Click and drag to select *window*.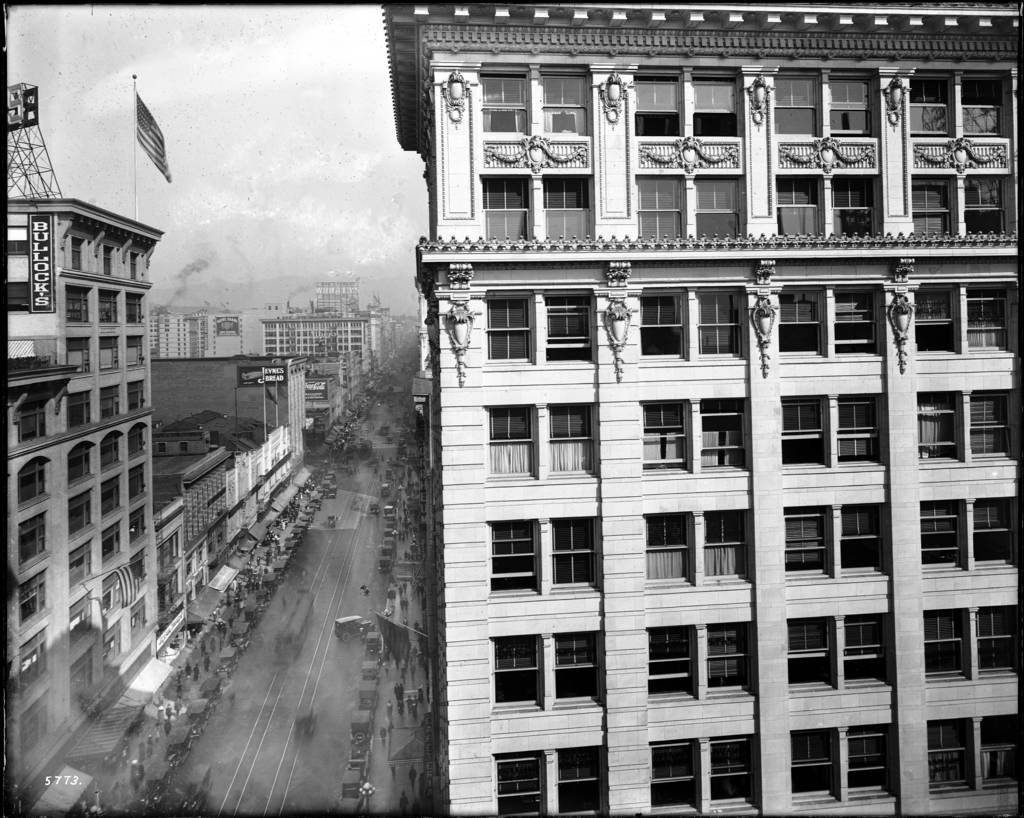
Selection: box=[966, 287, 1009, 353].
